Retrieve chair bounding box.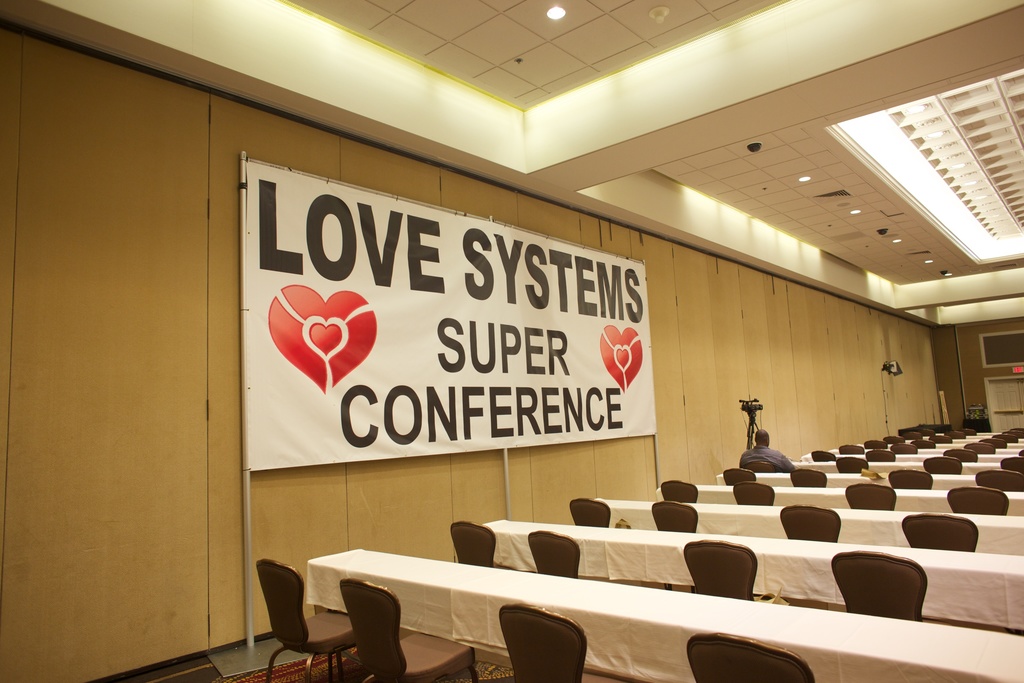
Bounding box: 451 523 501 573.
